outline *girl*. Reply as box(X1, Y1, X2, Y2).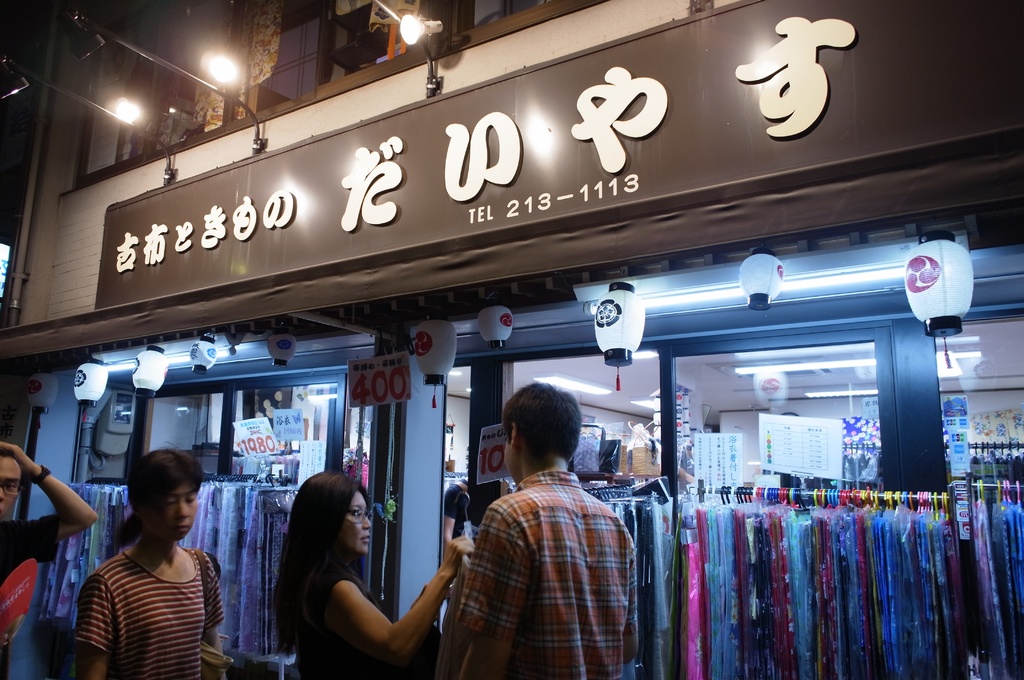
box(74, 439, 223, 679).
